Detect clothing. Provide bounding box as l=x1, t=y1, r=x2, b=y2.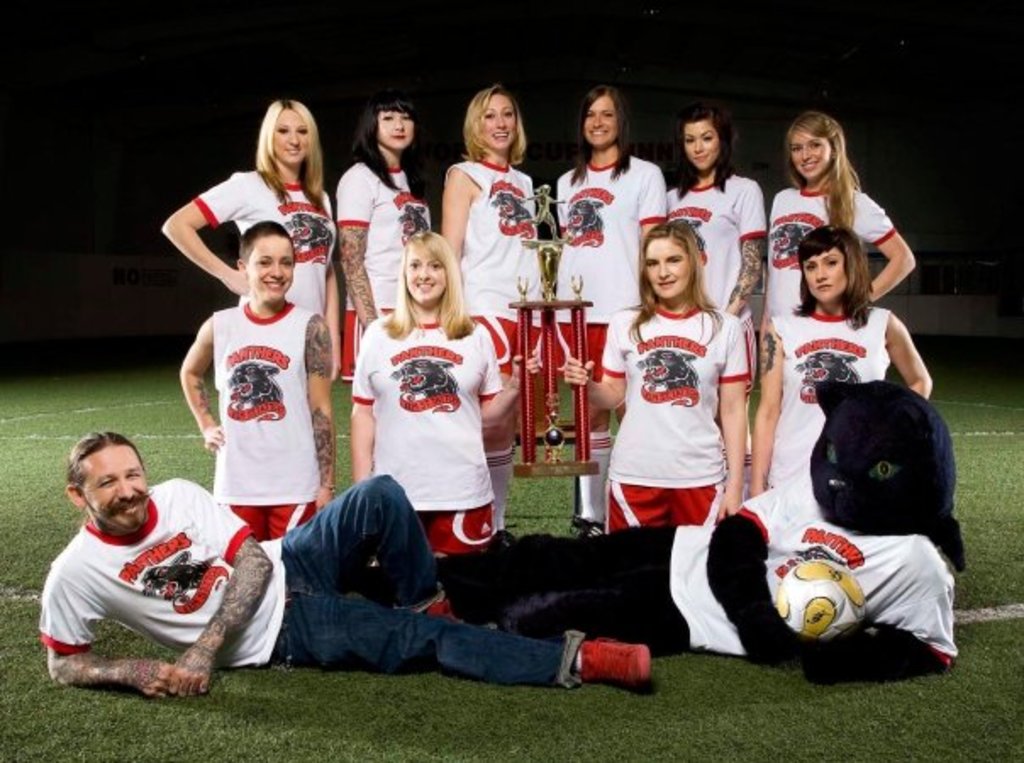
l=609, t=276, r=751, b=546.
